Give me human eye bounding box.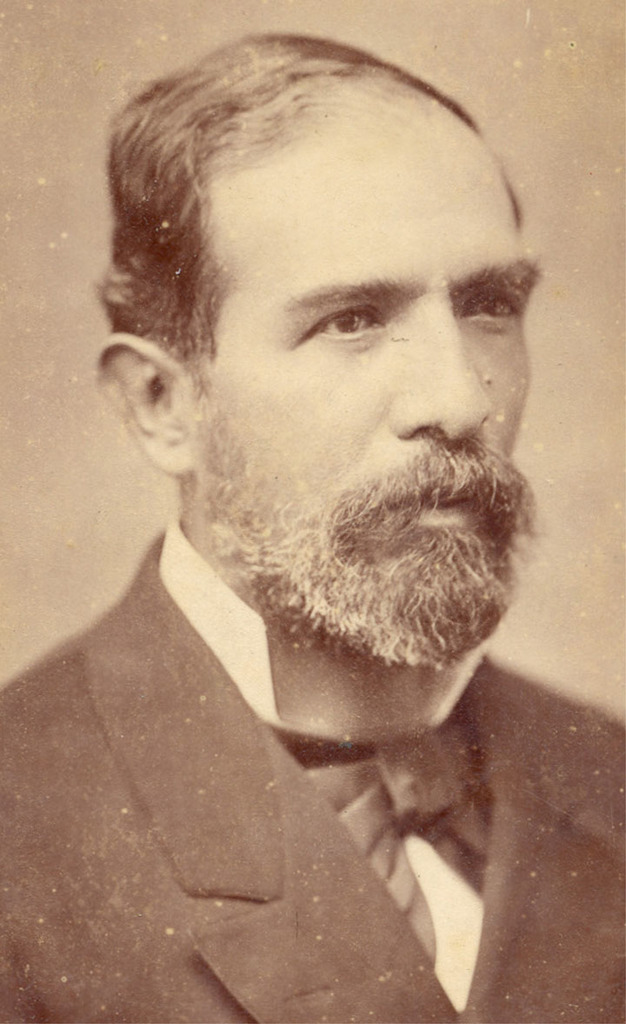
crop(292, 290, 385, 353).
